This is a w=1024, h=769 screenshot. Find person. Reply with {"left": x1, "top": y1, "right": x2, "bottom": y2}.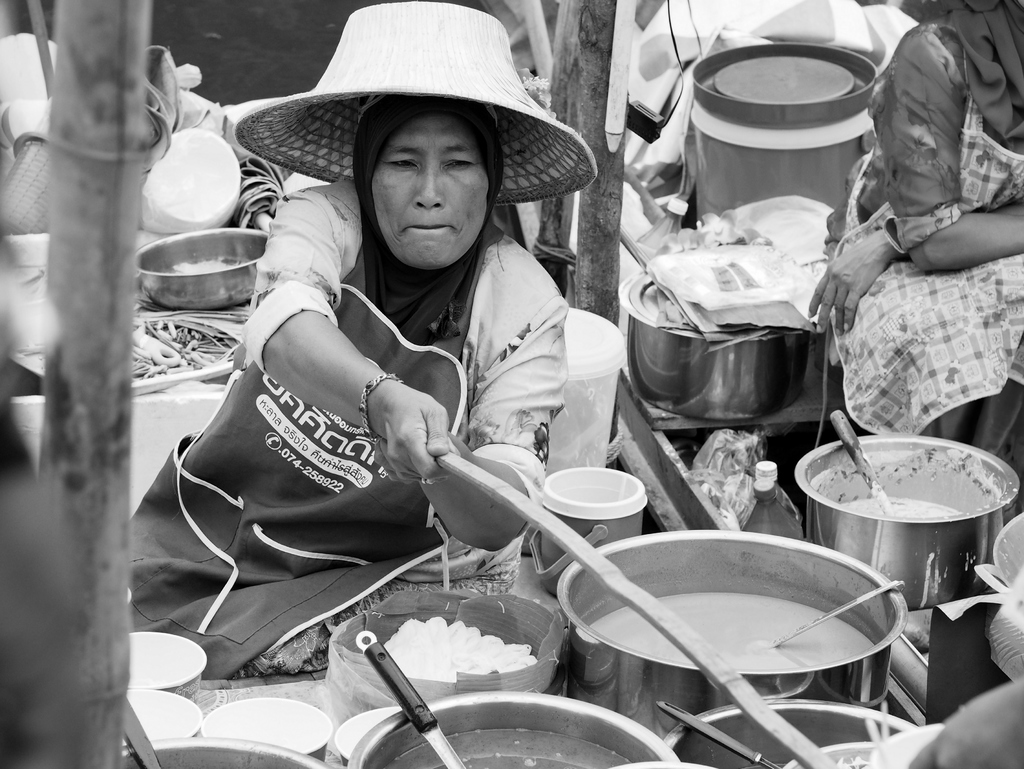
{"left": 167, "top": 80, "right": 589, "bottom": 681}.
